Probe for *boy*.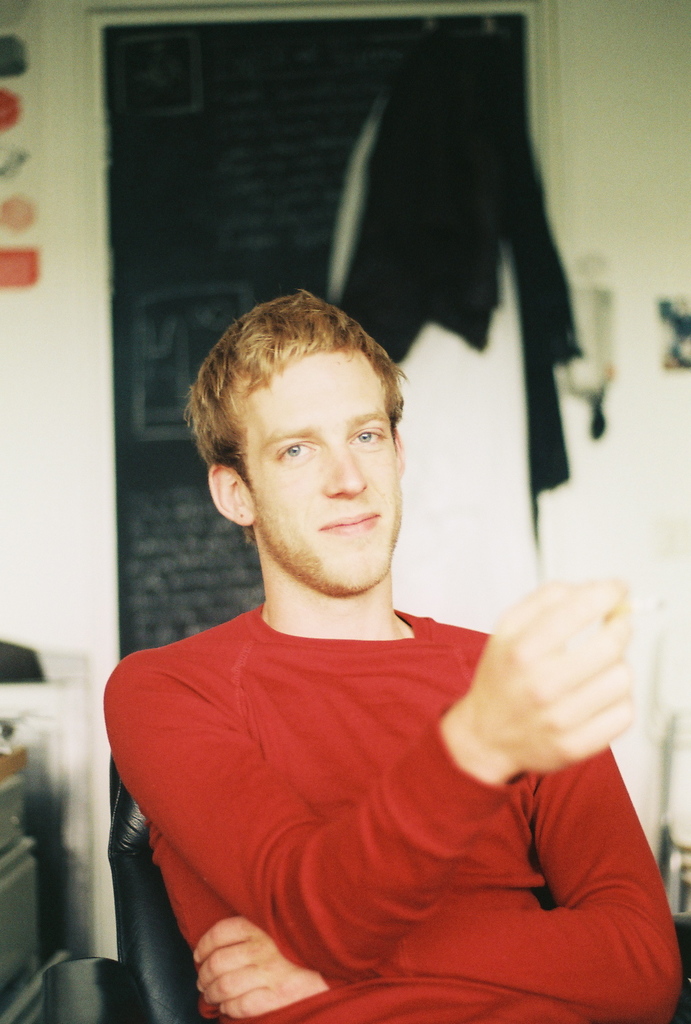
Probe result: pyautogui.locateOnScreen(100, 280, 678, 1023).
